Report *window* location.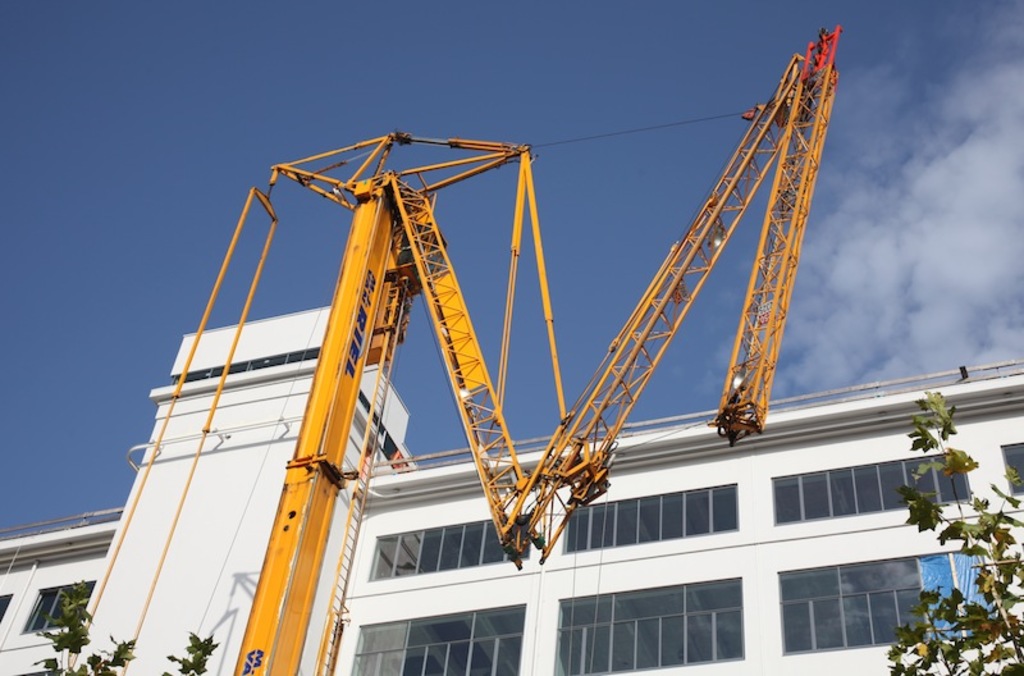
Report: BBox(351, 594, 534, 675).
